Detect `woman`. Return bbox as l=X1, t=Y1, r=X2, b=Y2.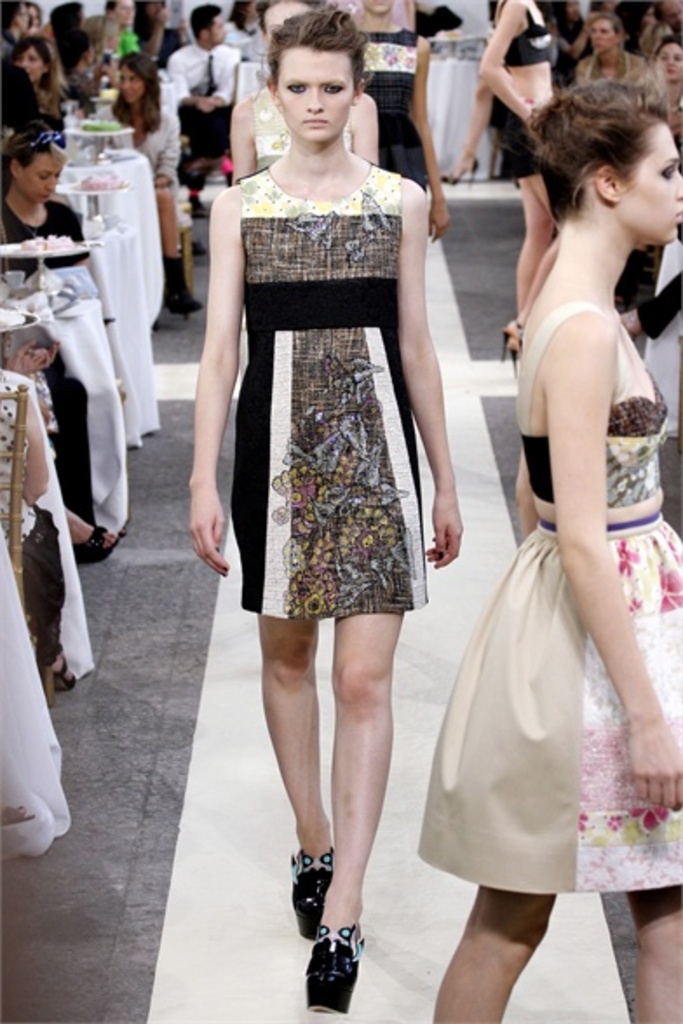
l=28, t=0, r=44, b=31.
